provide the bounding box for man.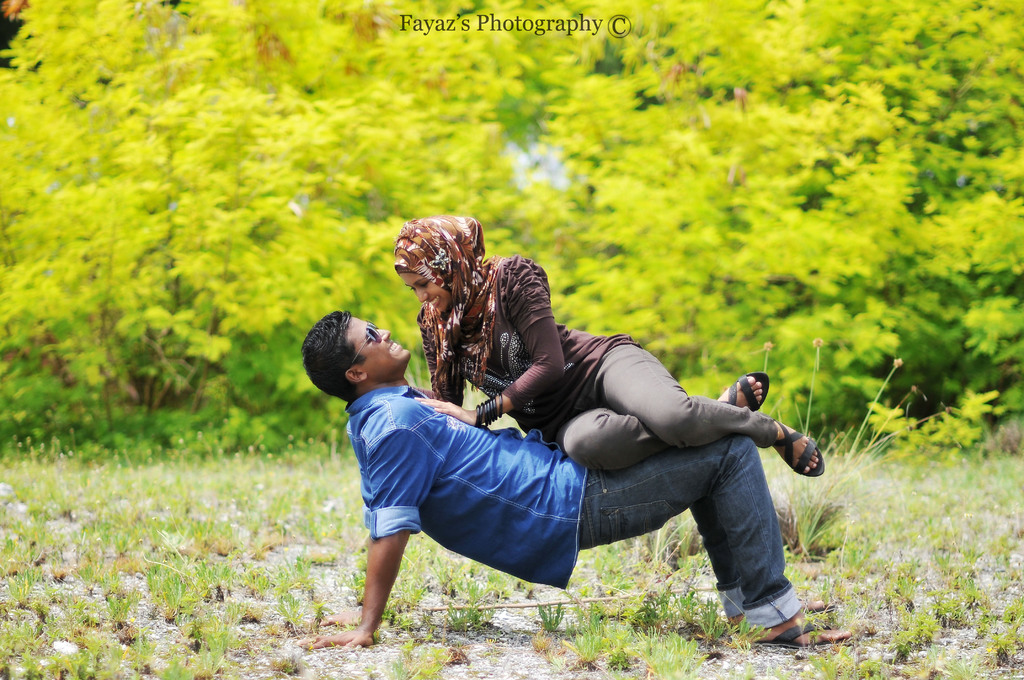
bbox=[314, 246, 829, 654].
